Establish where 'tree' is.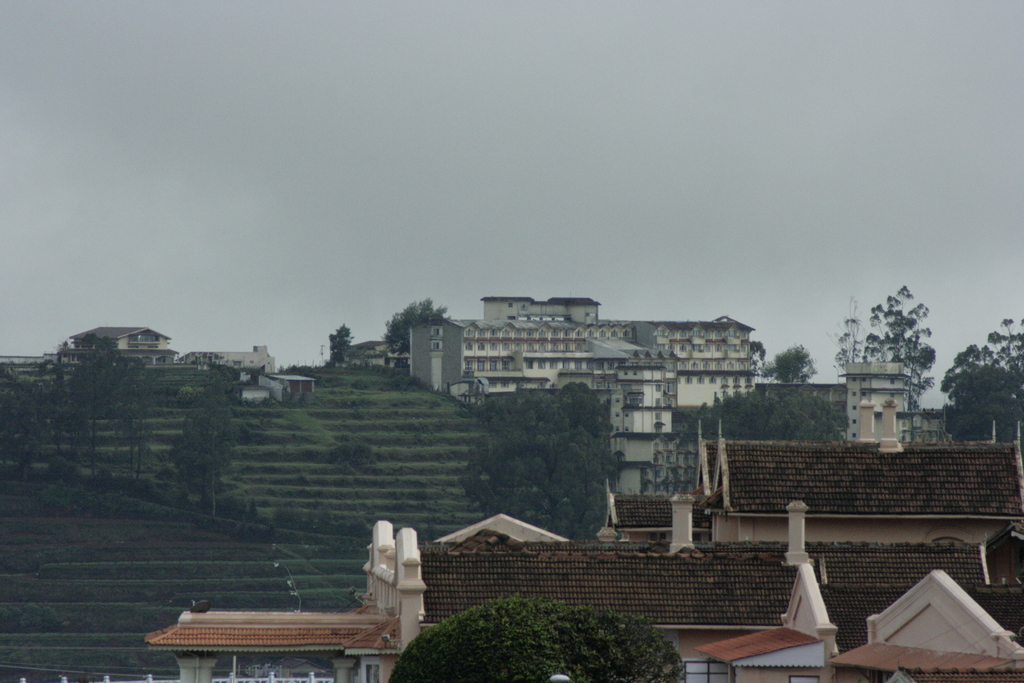
Established at x1=939, y1=361, x2=1020, y2=440.
